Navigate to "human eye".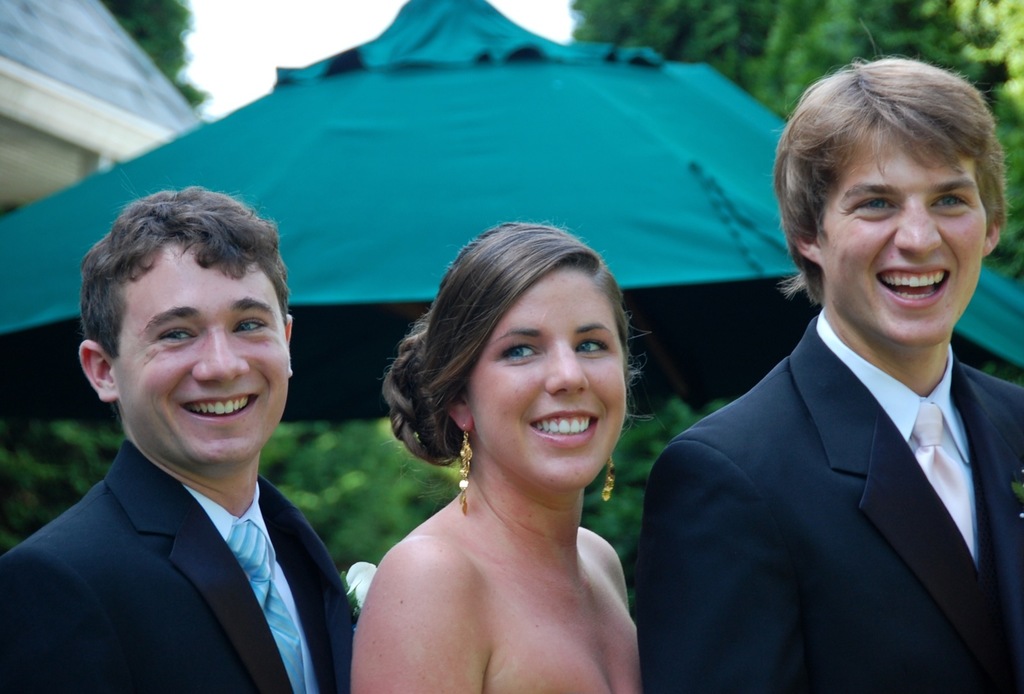
Navigation target: (229, 310, 274, 331).
